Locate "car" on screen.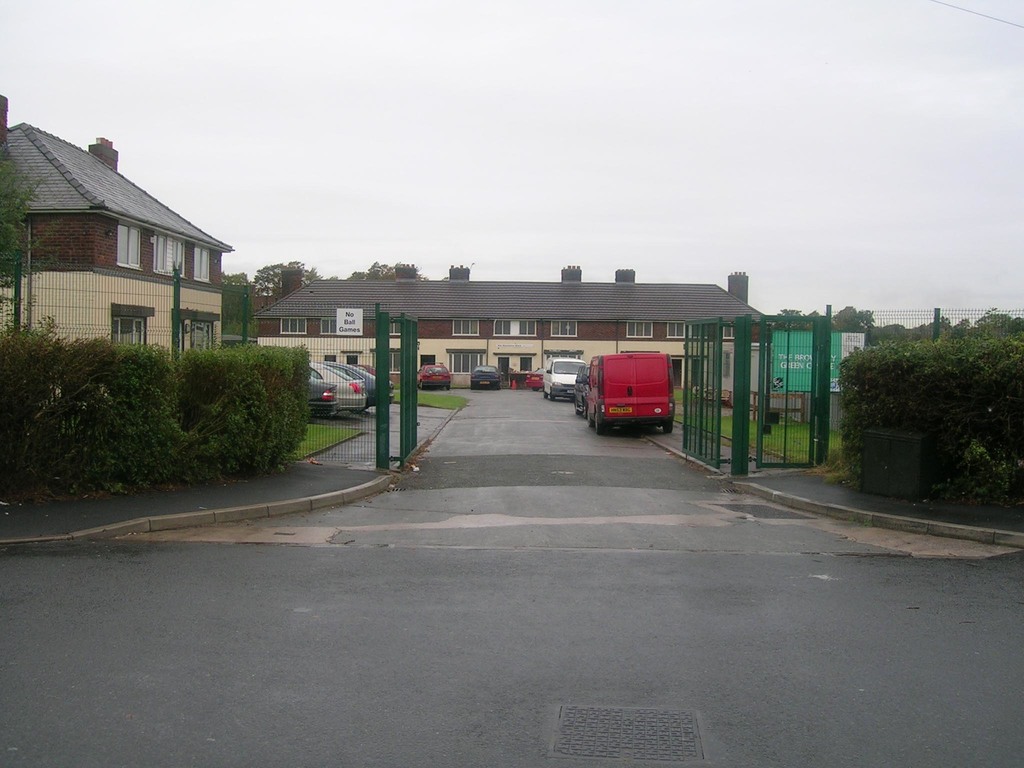
On screen at x1=413 y1=367 x2=459 y2=395.
